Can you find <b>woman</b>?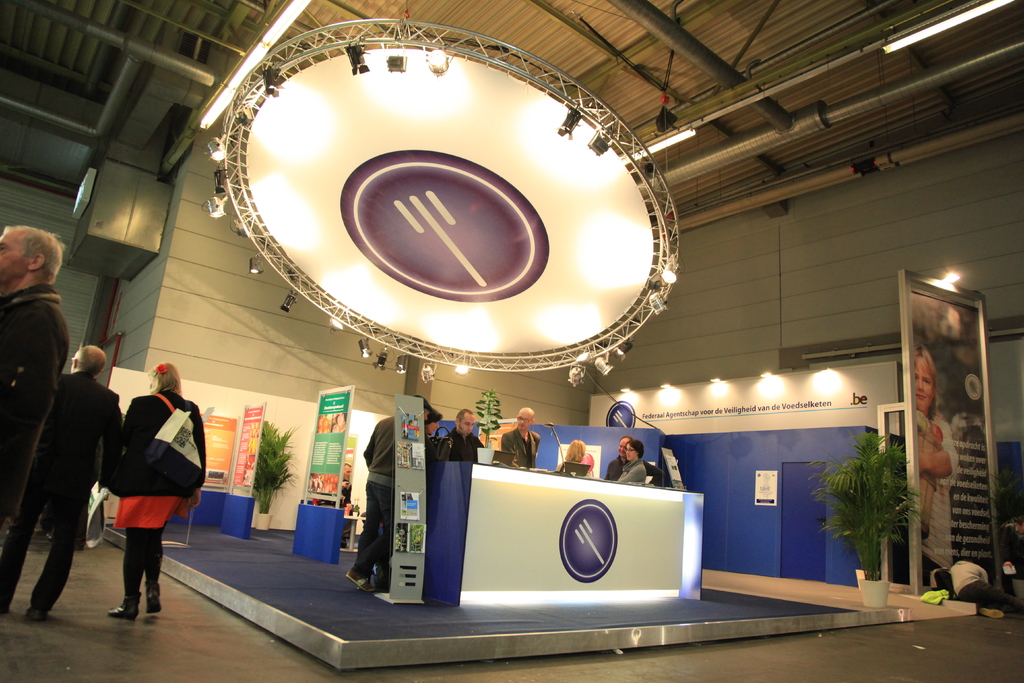
Yes, bounding box: (552,440,590,479).
